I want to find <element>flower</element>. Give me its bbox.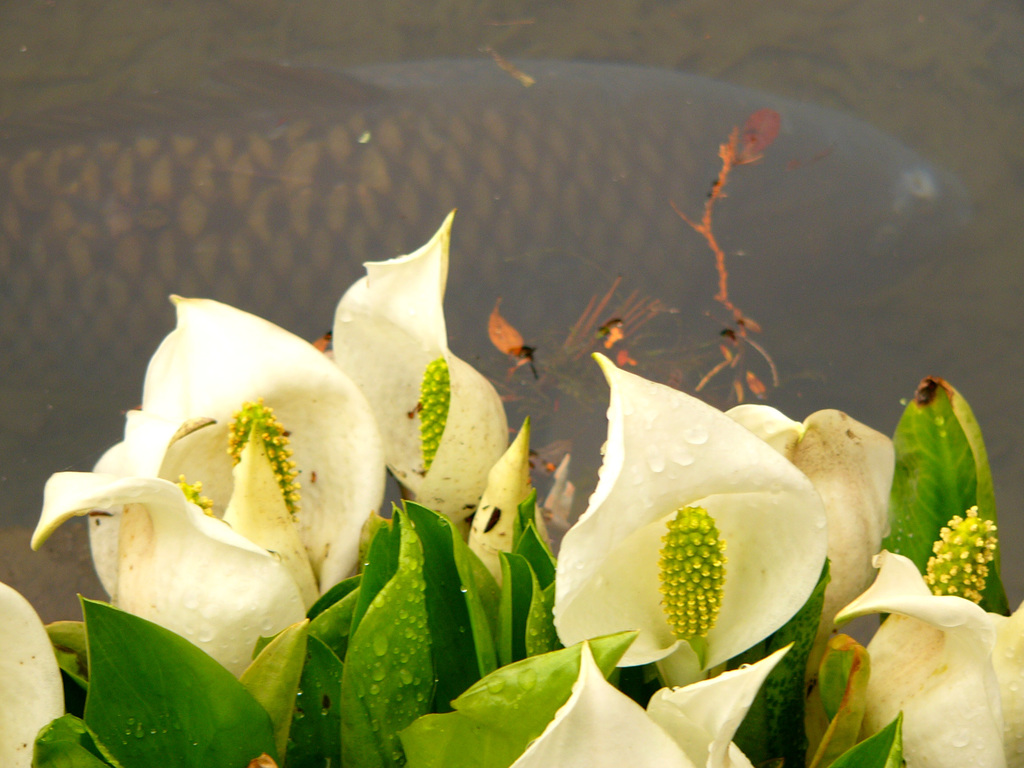
542, 346, 826, 691.
